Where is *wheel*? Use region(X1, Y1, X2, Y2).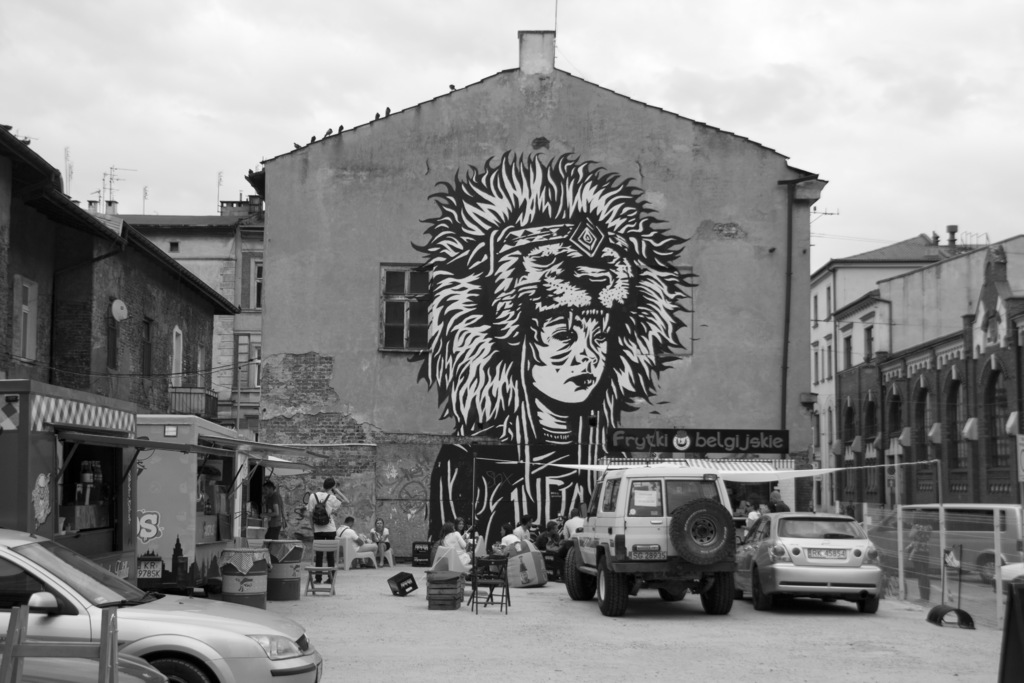
region(700, 572, 735, 615).
